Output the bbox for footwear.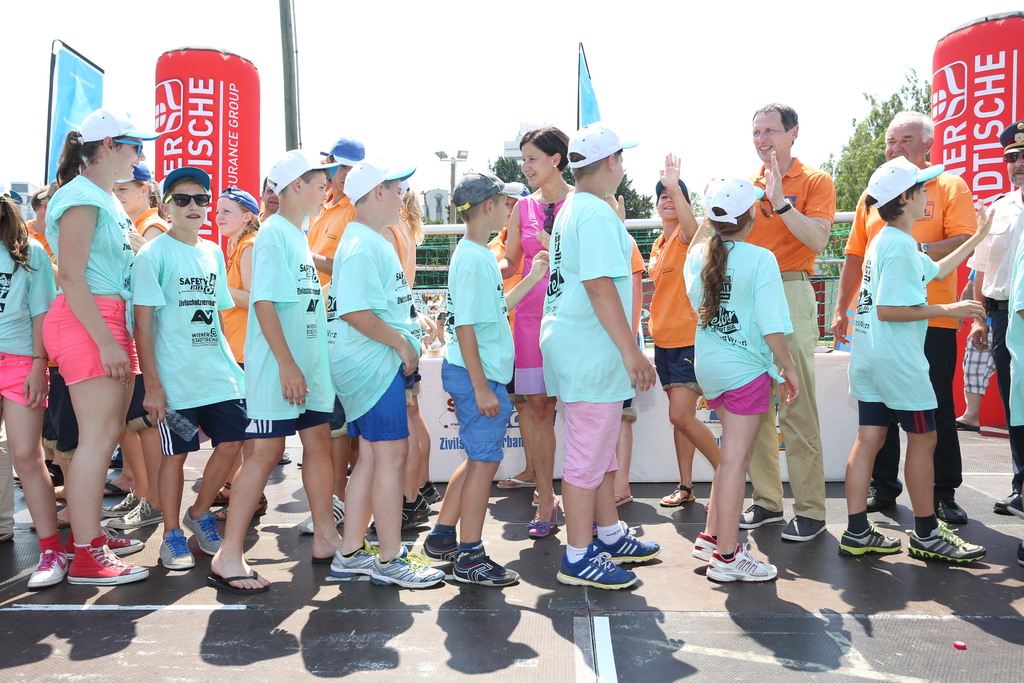
<region>215, 490, 269, 518</region>.
